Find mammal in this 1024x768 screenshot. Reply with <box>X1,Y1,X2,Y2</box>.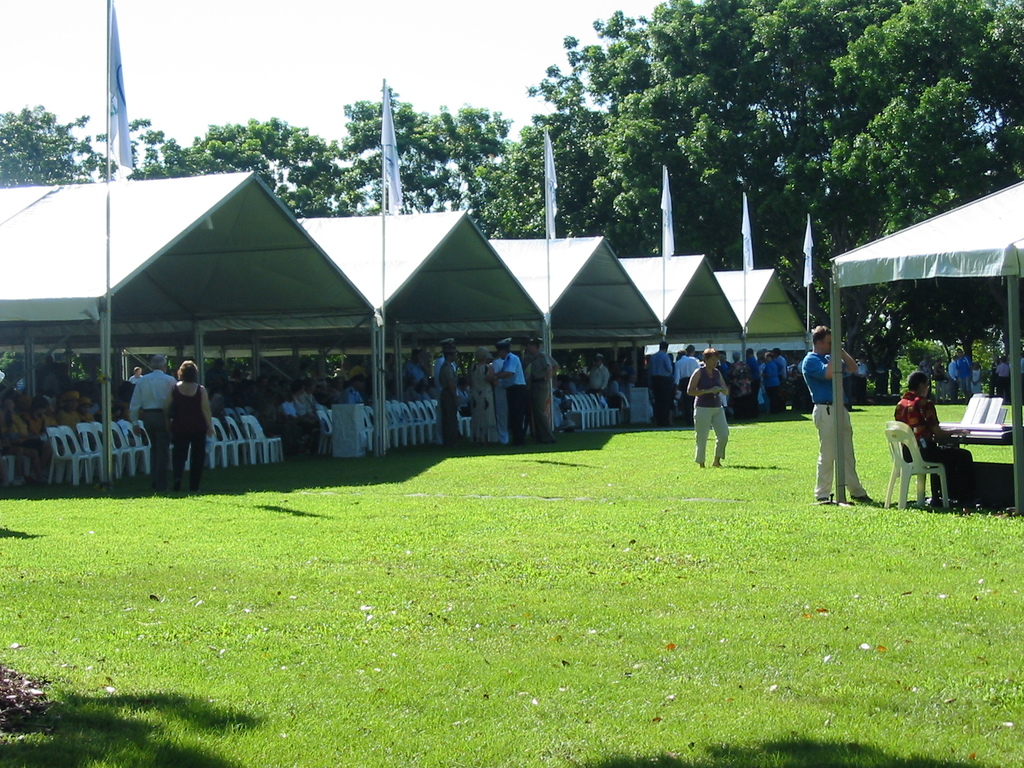
<box>856,353,872,404</box>.
